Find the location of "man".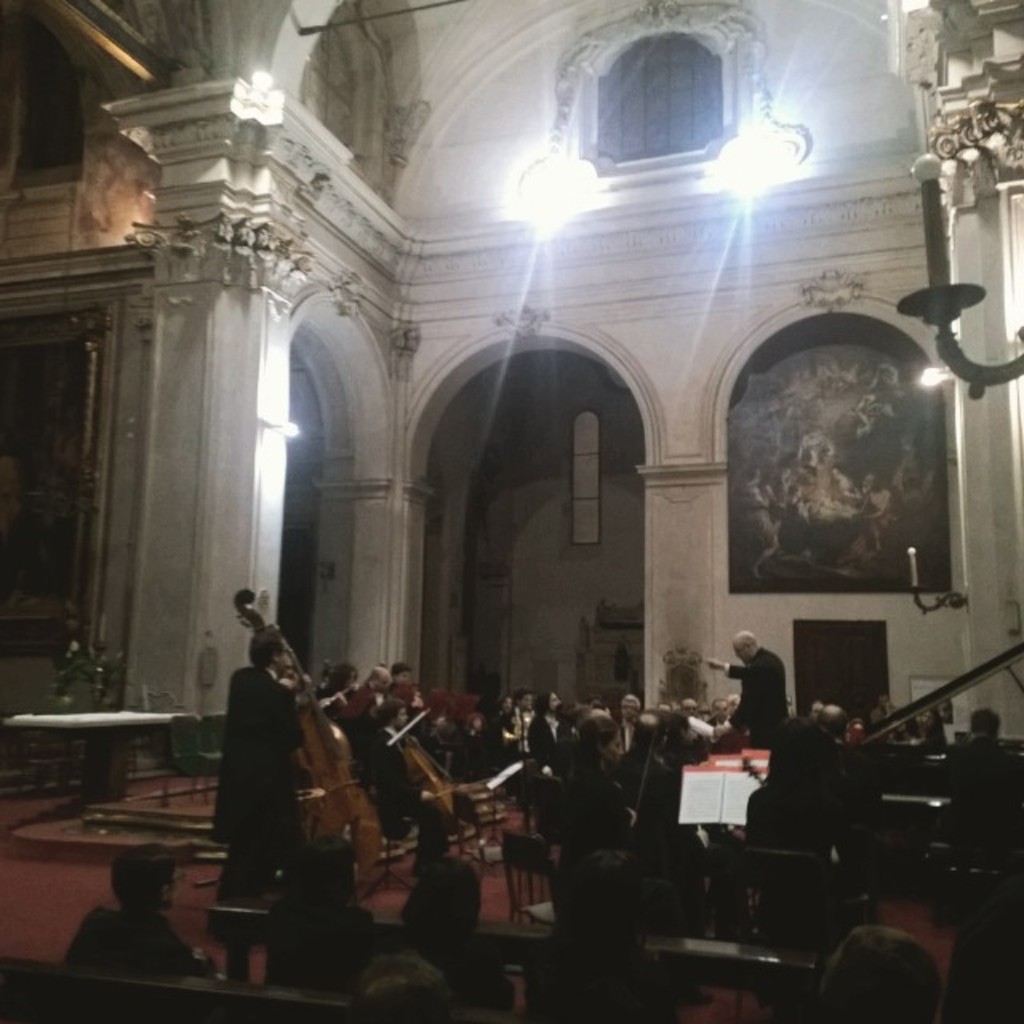
Location: {"x1": 502, "y1": 683, "x2": 536, "y2": 770}.
